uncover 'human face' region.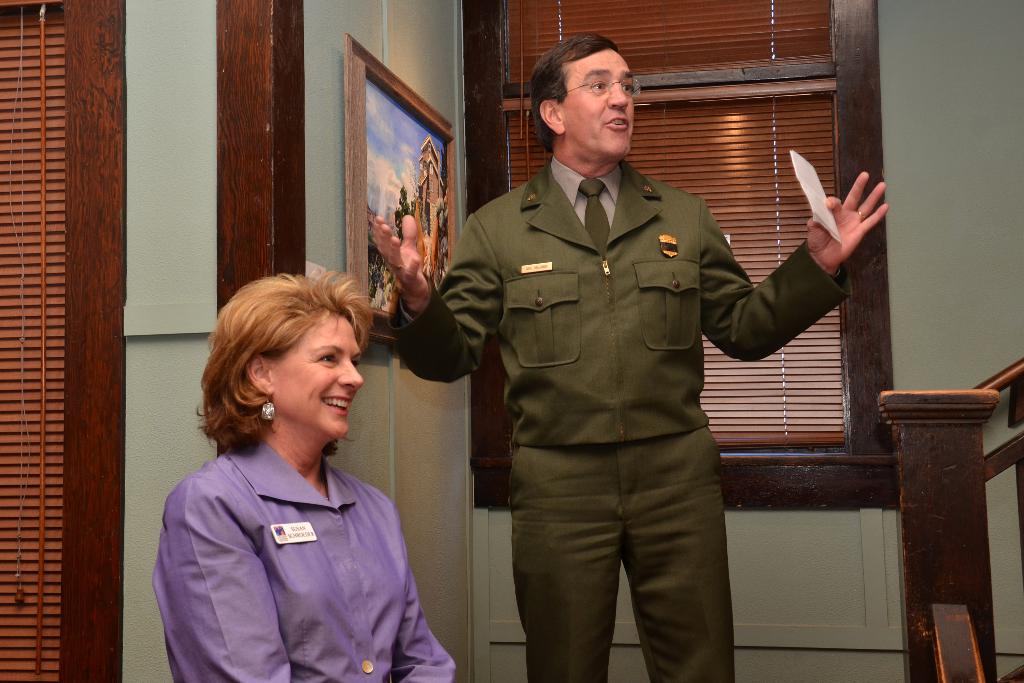
Uncovered: pyautogui.locateOnScreen(564, 49, 632, 156).
